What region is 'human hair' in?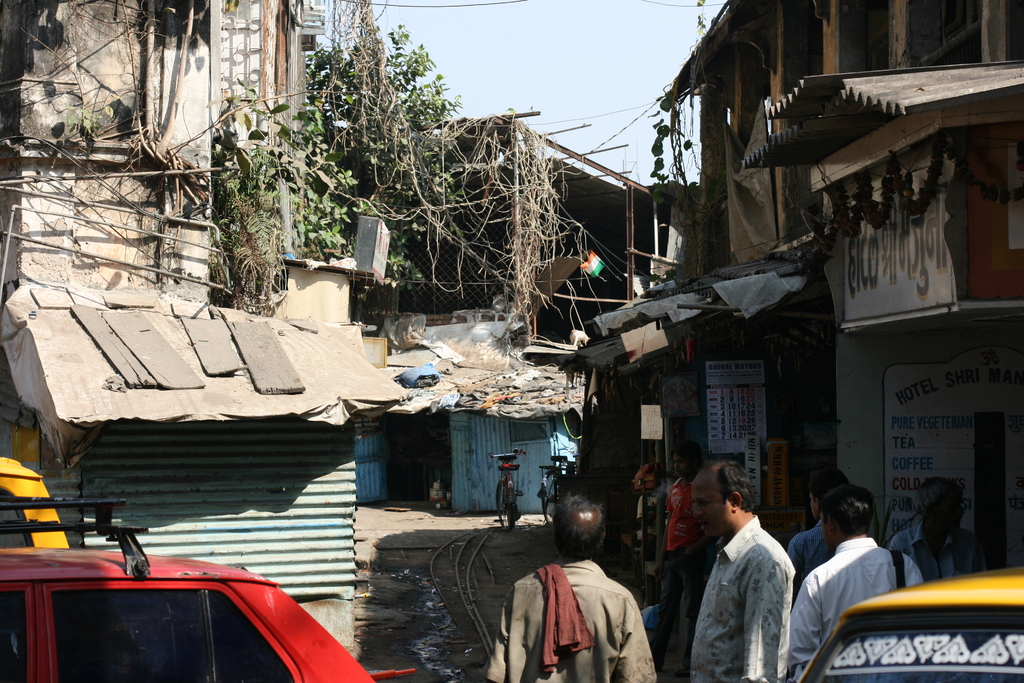
{"x1": 554, "y1": 505, "x2": 615, "y2": 576}.
